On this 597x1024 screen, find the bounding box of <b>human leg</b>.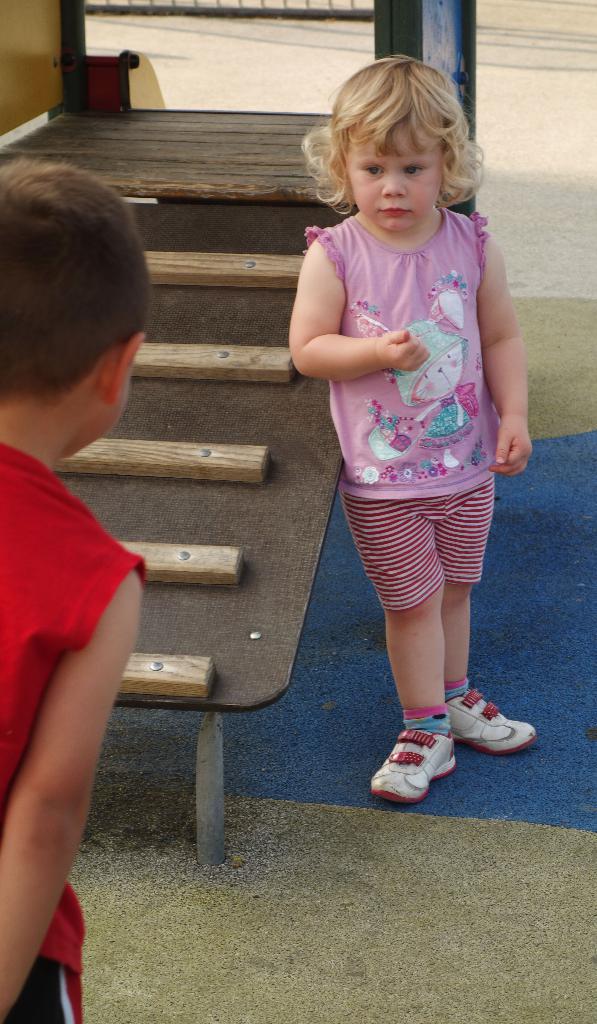
Bounding box: select_region(426, 467, 532, 748).
